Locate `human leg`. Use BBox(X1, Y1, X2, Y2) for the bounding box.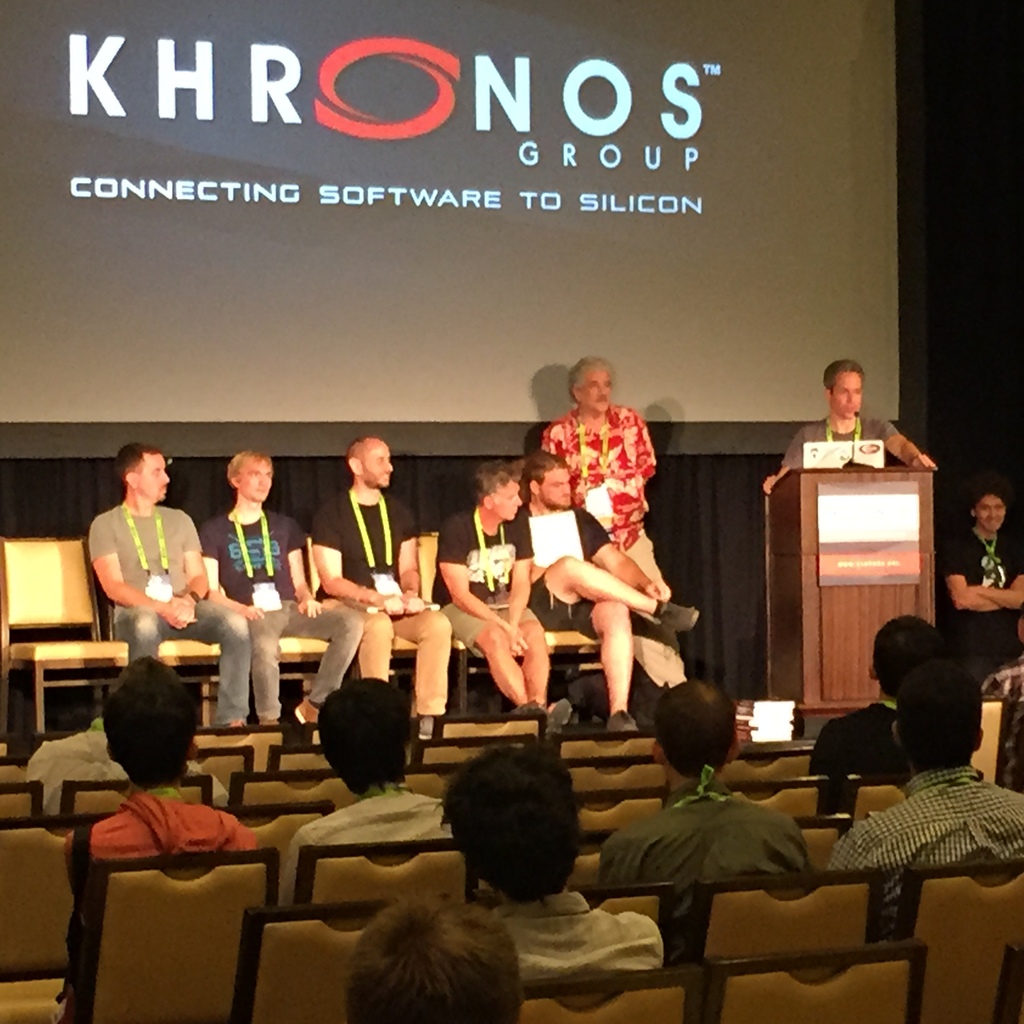
BBox(586, 612, 628, 731).
